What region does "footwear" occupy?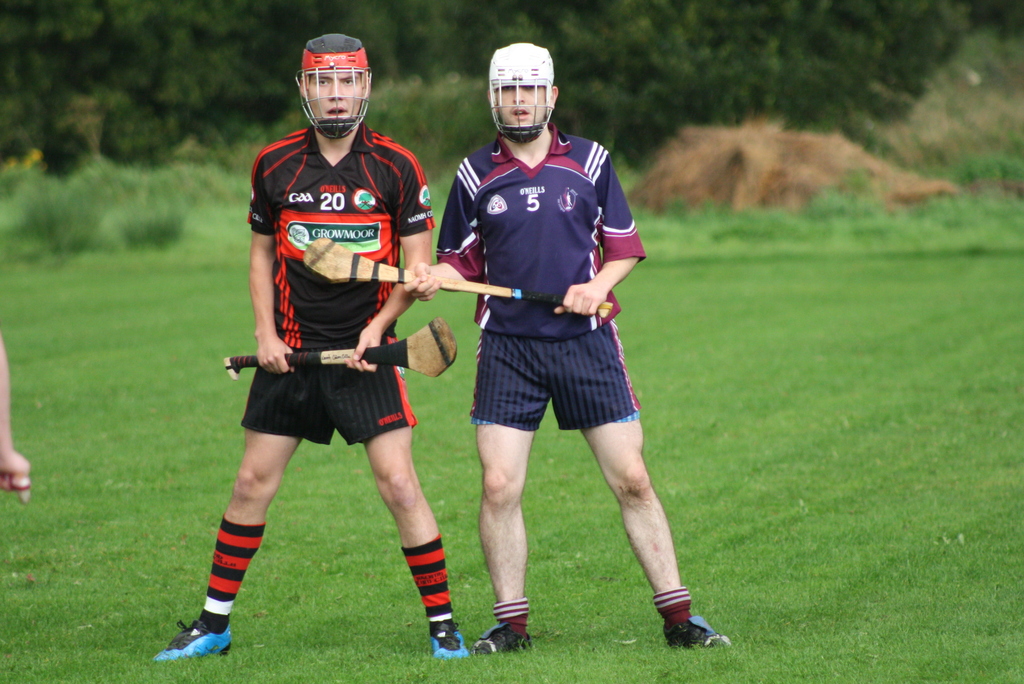
rect(163, 596, 232, 669).
